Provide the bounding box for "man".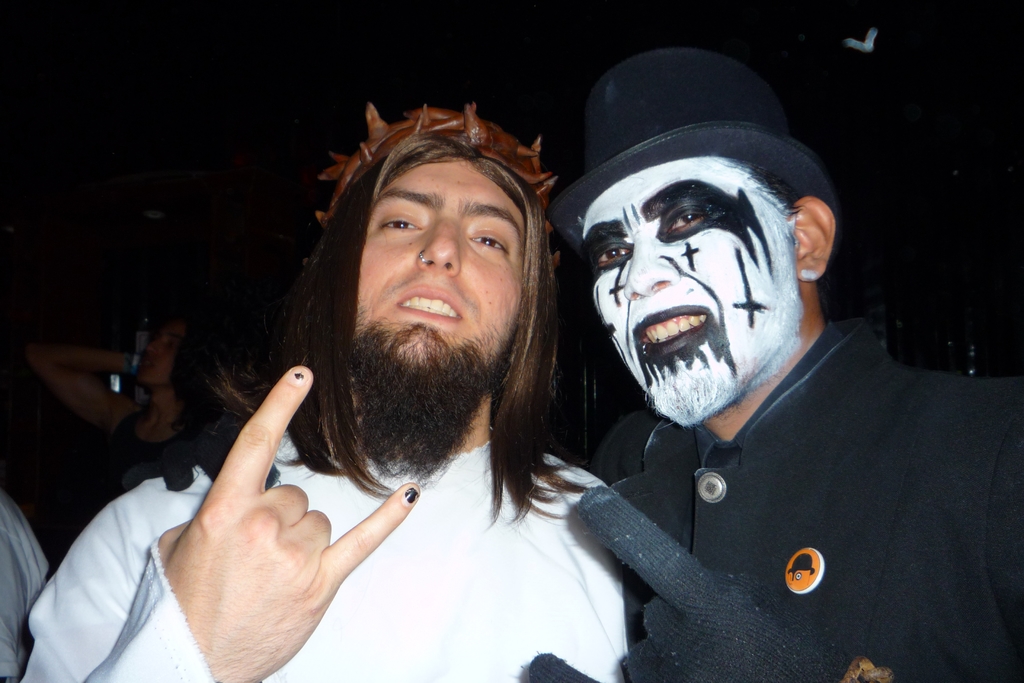
[511,72,985,668].
